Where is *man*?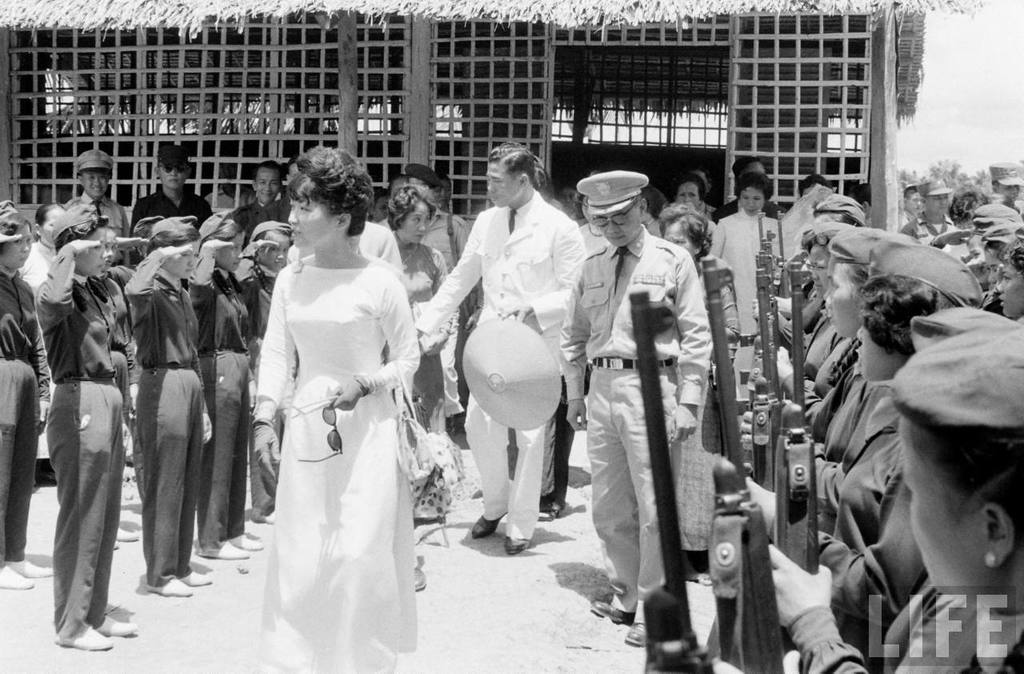
BBox(716, 150, 782, 221).
